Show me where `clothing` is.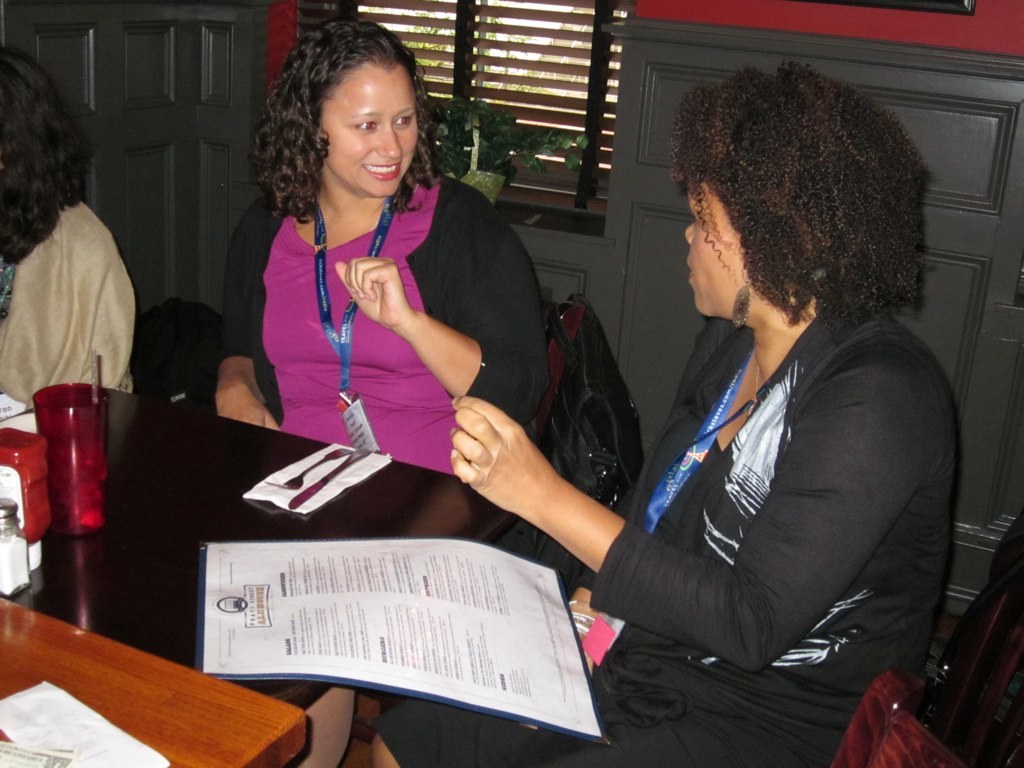
`clothing` is at bbox=[371, 298, 959, 767].
